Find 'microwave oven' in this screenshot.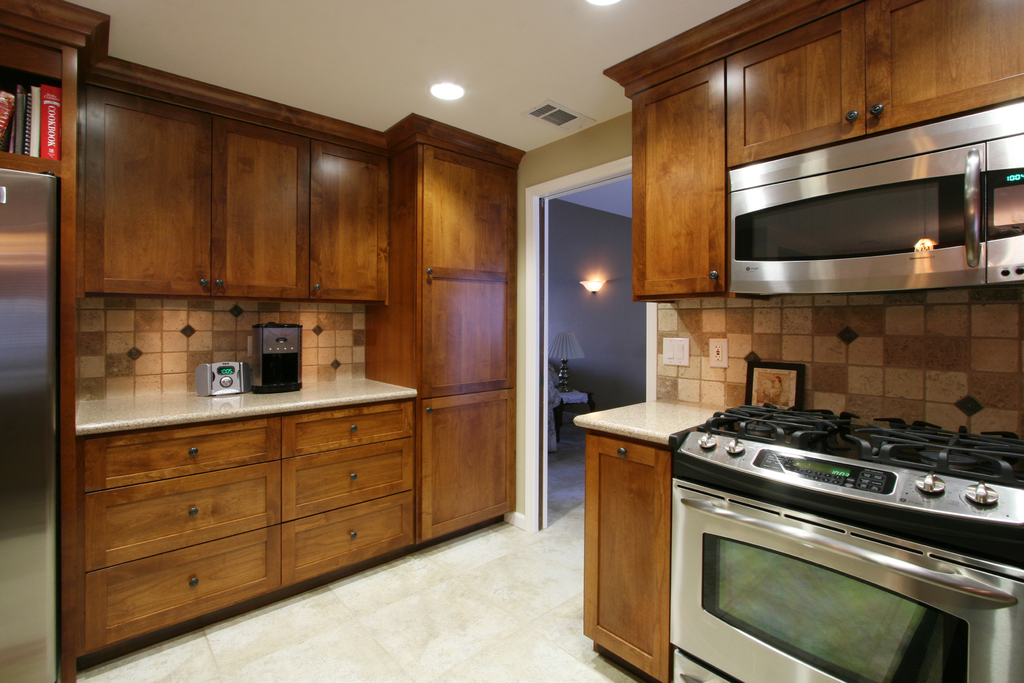
The bounding box for 'microwave oven' is BBox(730, 128, 1023, 295).
